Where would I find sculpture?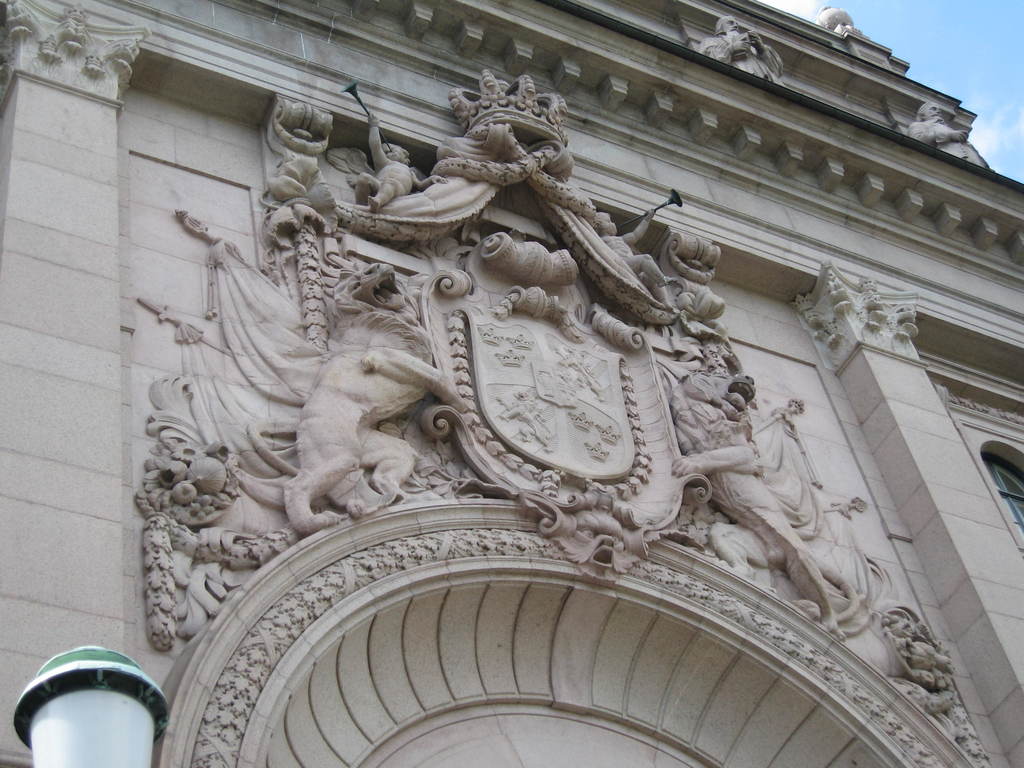
At select_region(277, 78, 852, 643).
